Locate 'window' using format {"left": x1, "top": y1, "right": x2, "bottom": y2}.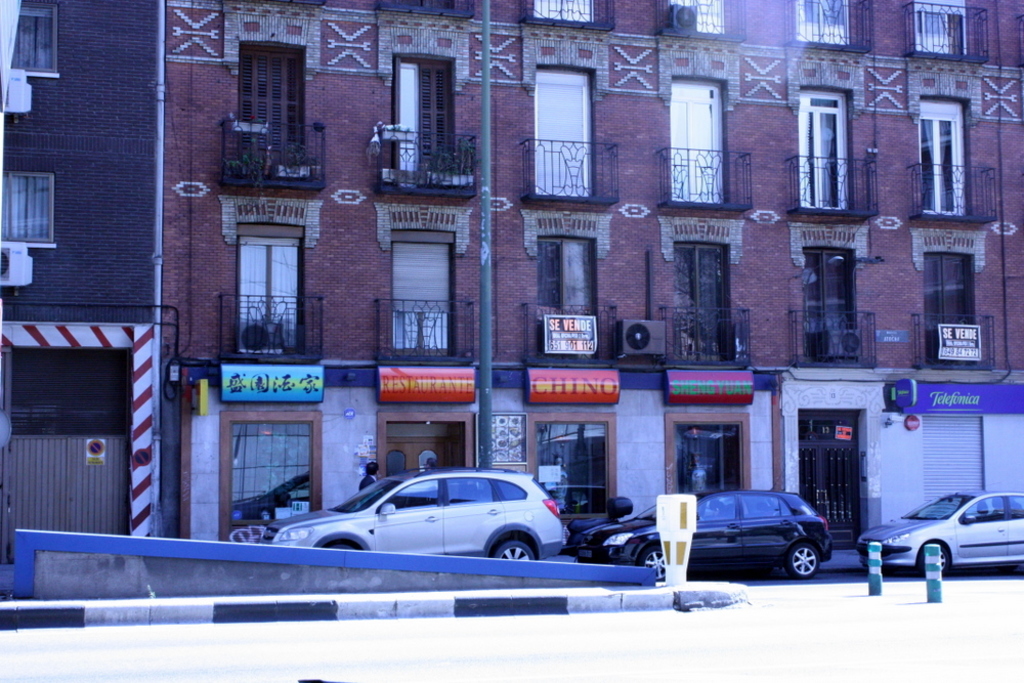
{"left": 657, "top": 0, "right": 731, "bottom": 36}.
